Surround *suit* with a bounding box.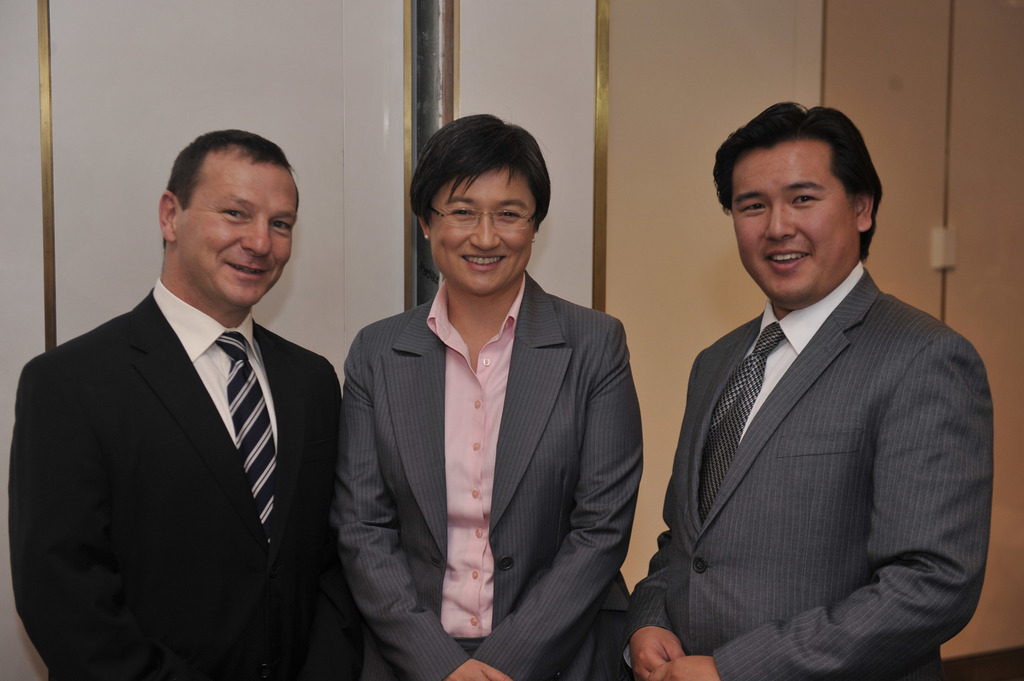
{"x1": 330, "y1": 268, "x2": 646, "y2": 680}.
